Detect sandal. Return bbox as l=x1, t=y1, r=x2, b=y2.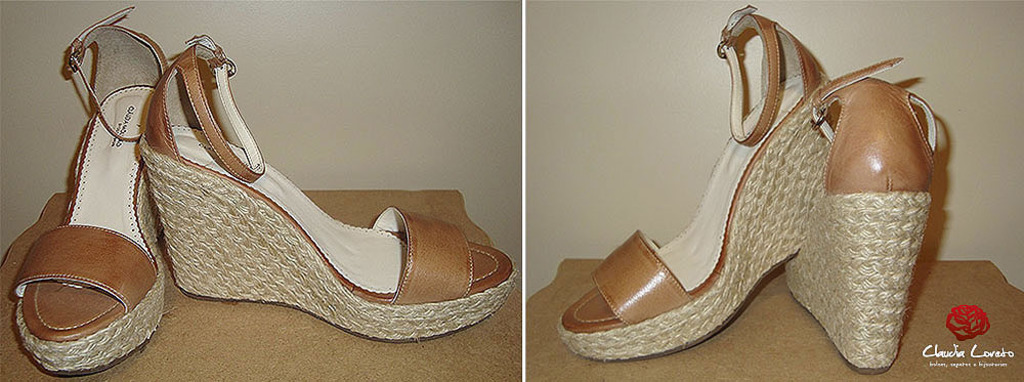
l=135, t=36, r=517, b=342.
